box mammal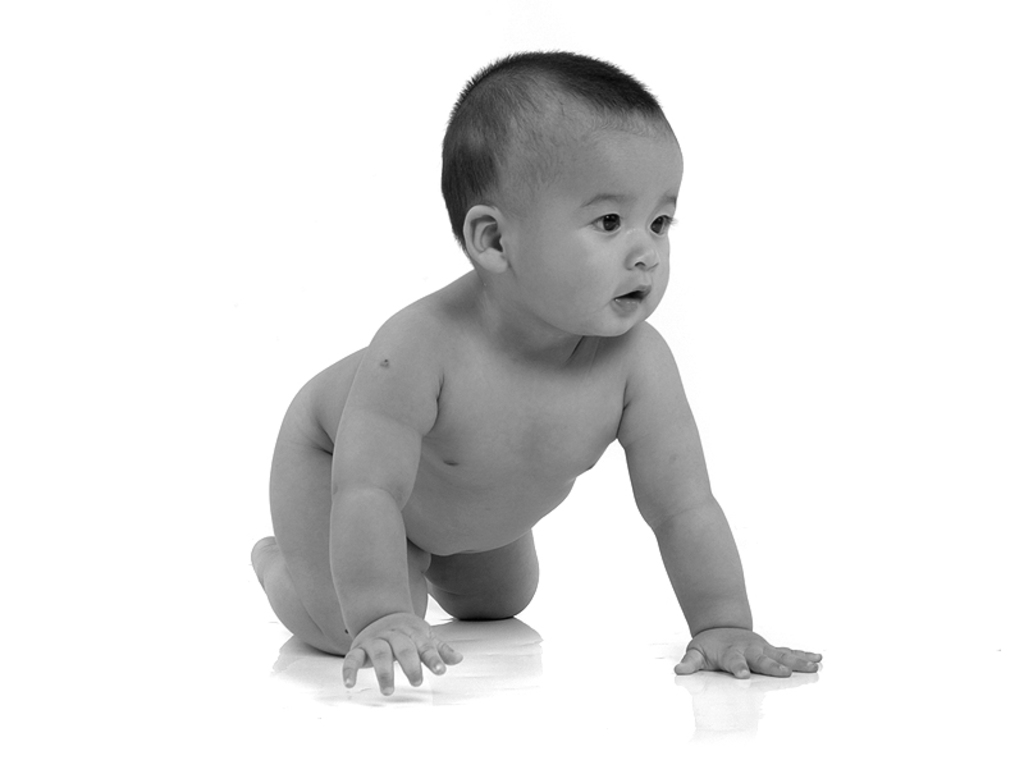
pyautogui.locateOnScreen(255, 86, 817, 672)
